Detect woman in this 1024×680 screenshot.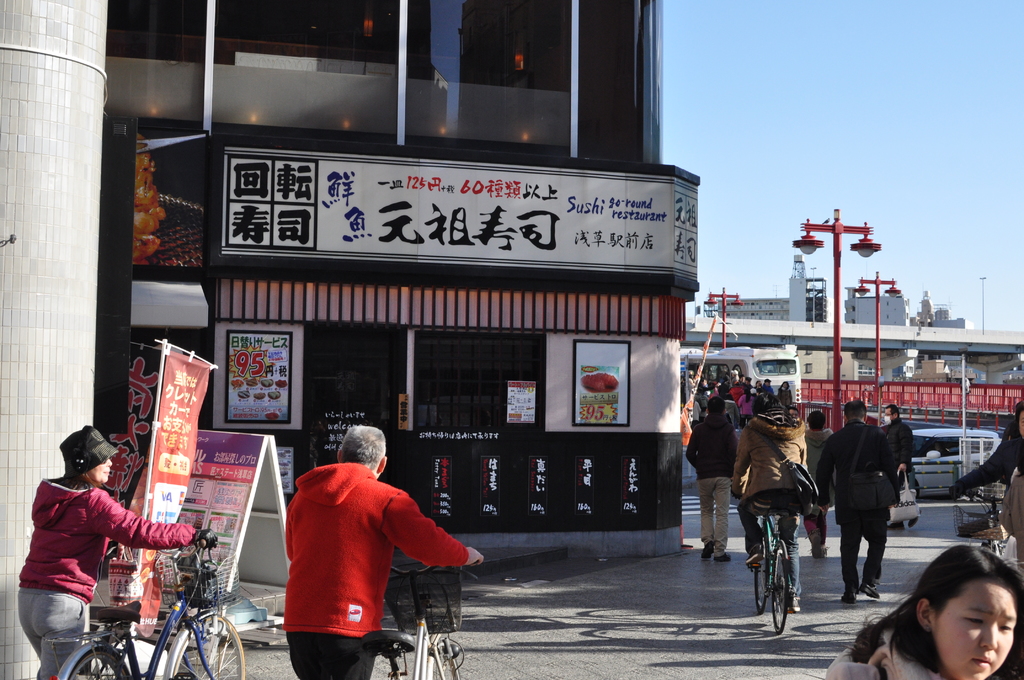
Detection: (863,546,1023,679).
